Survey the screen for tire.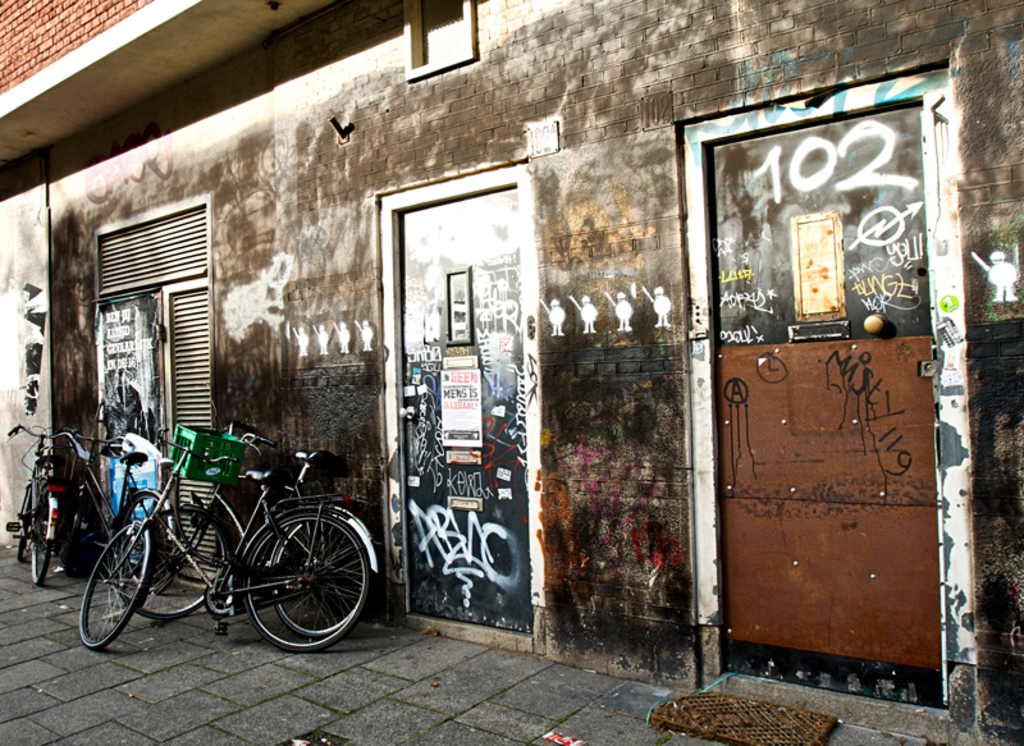
Survey found: <box>113,486,175,595</box>.
